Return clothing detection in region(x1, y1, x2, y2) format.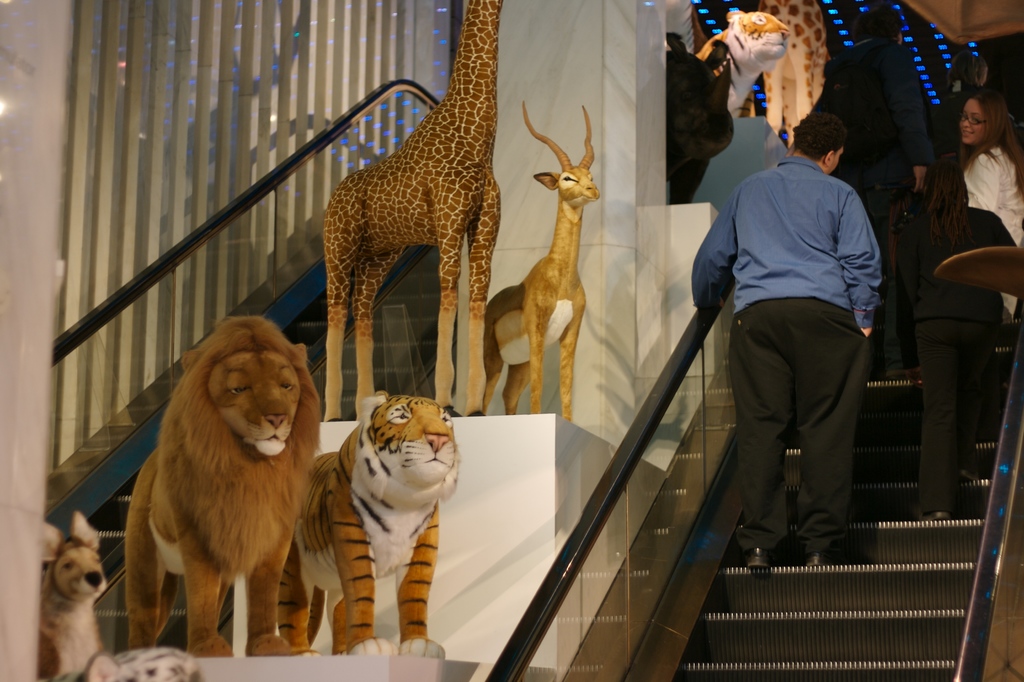
region(902, 199, 1009, 497).
